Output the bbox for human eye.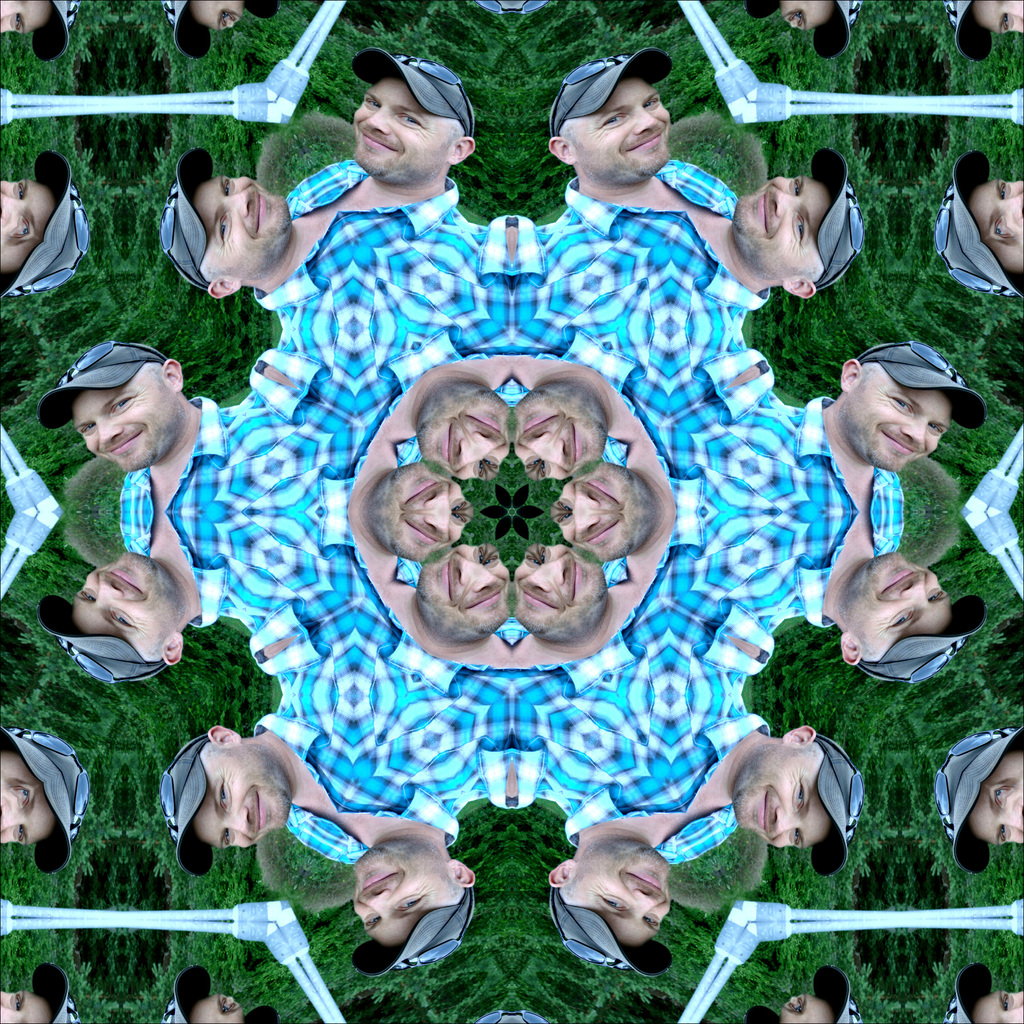
<region>15, 212, 37, 240</region>.
